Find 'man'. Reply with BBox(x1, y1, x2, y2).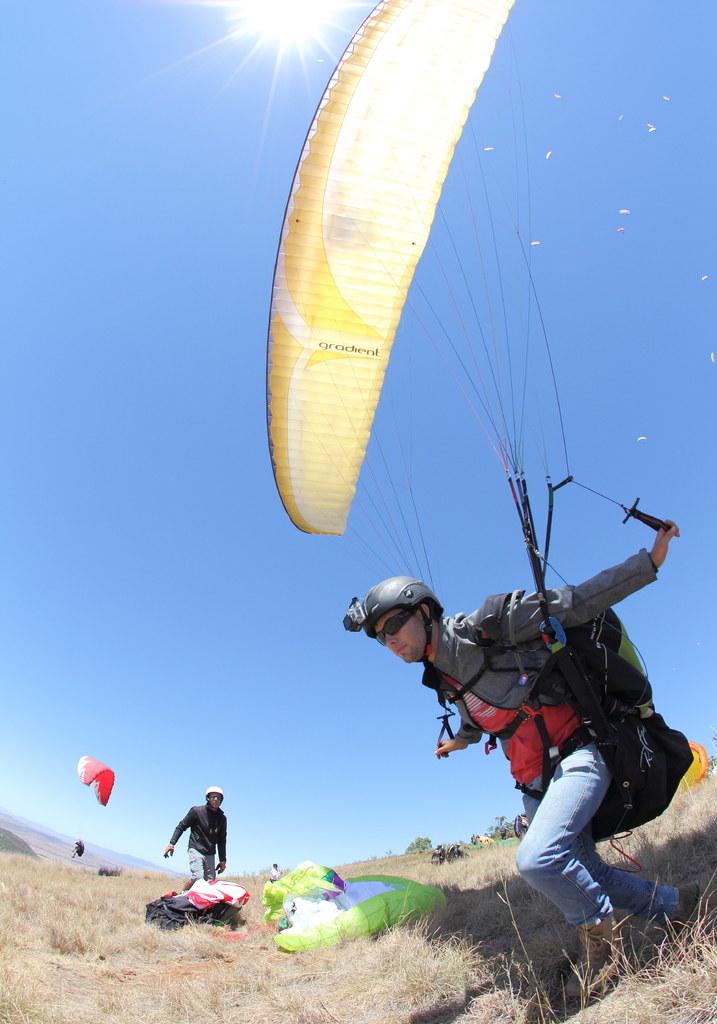
BBox(155, 785, 230, 890).
